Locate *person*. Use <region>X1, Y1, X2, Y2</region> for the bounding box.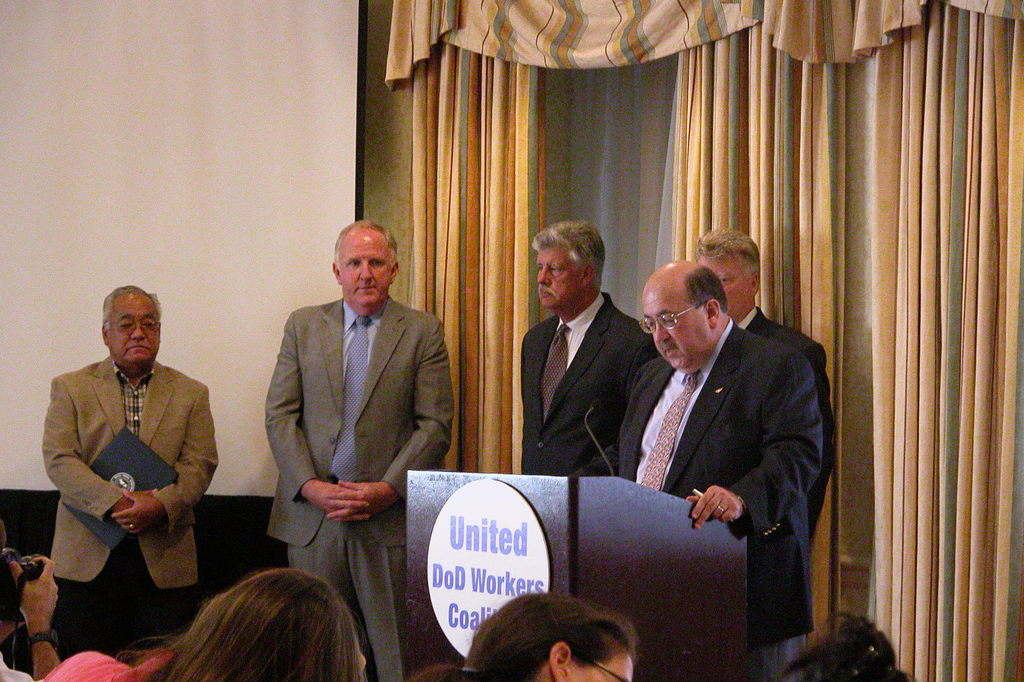
<region>39, 567, 368, 681</region>.
